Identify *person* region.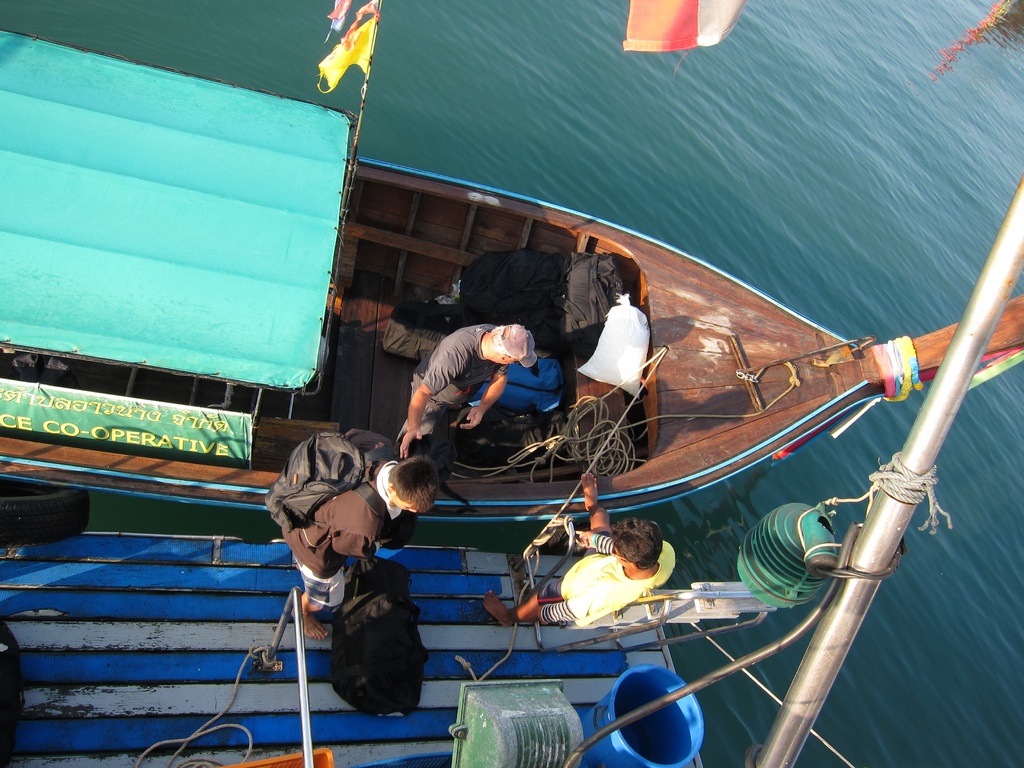
Region: select_region(377, 316, 550, 478).
